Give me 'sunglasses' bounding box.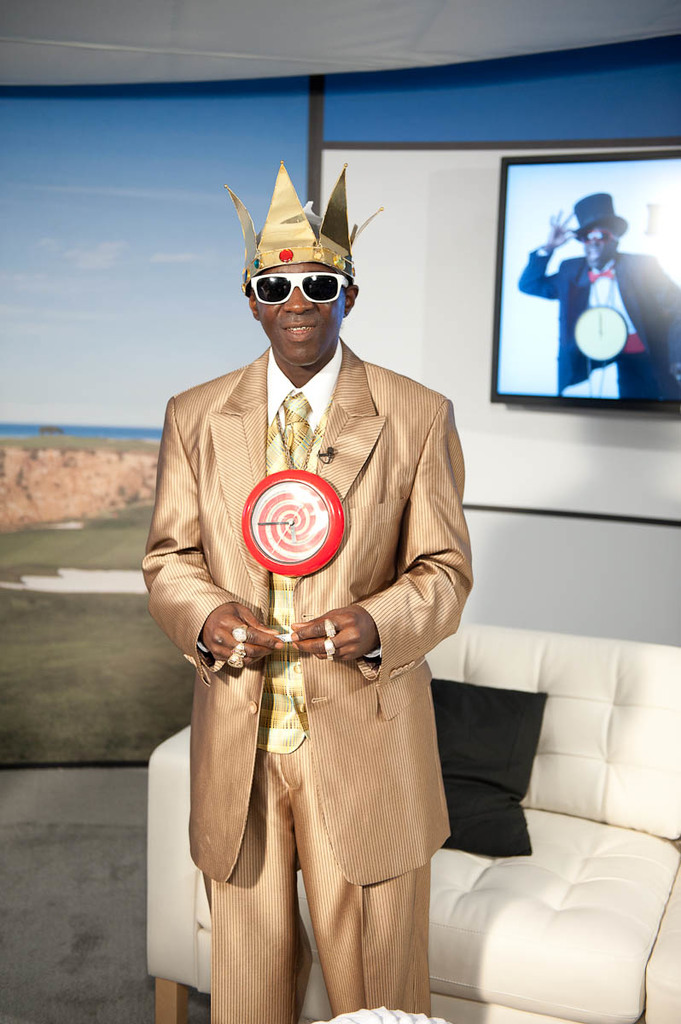
rect(578, 230, 613, 241).
